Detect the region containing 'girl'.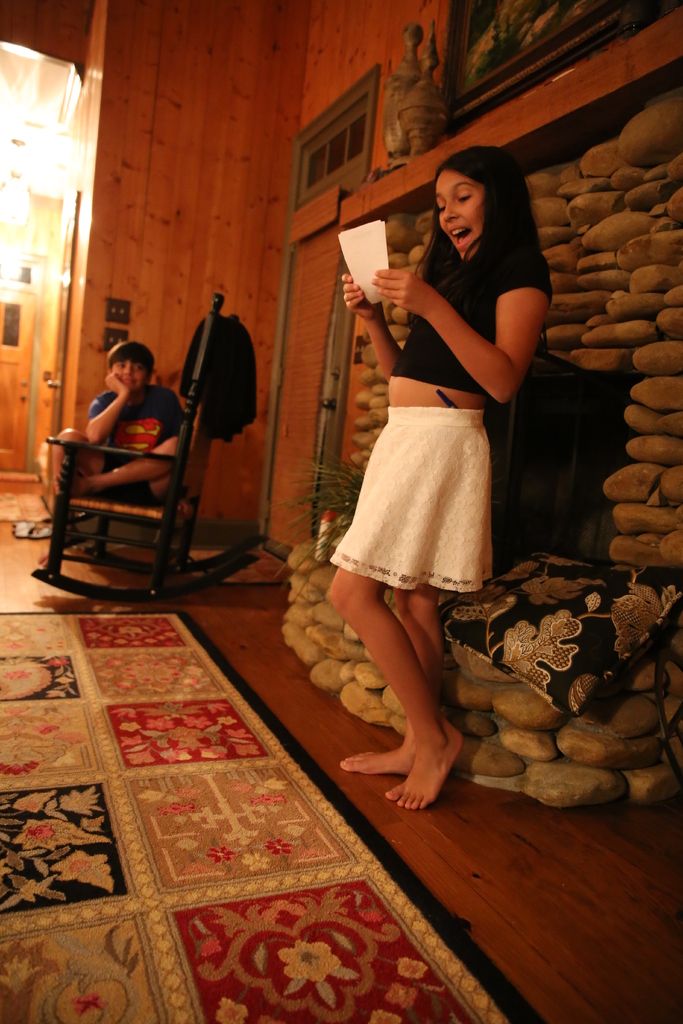
detection(325, 145, 548, 808).
